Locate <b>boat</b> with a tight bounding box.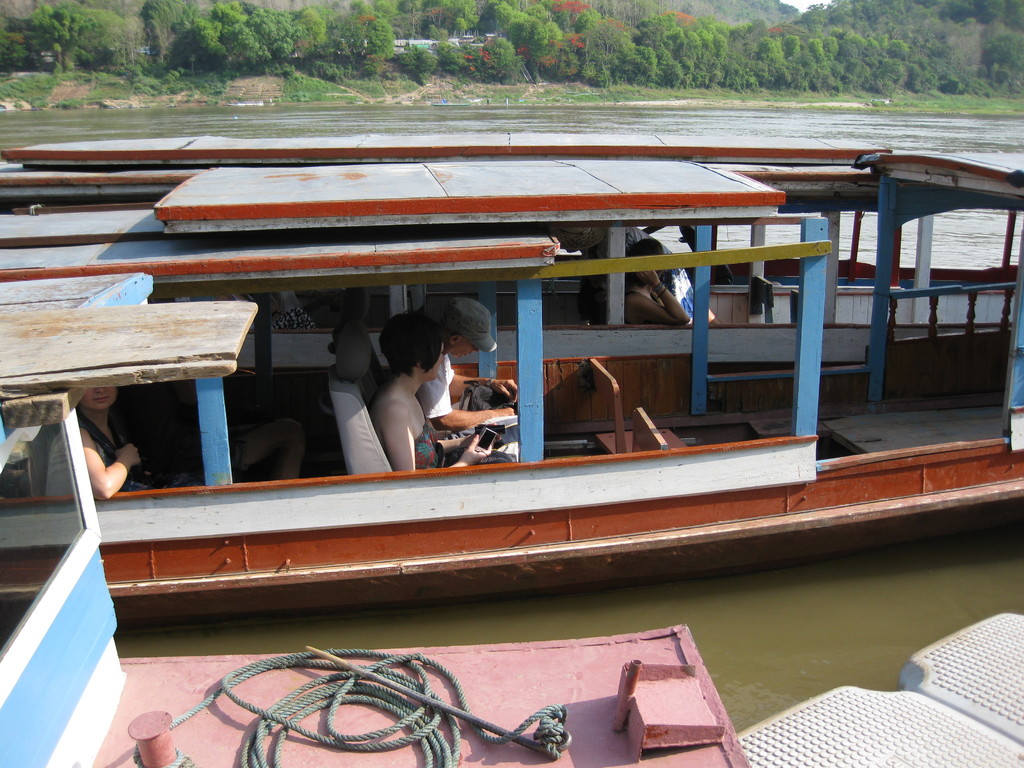
(left=0, top=132, right=1023, bottom=635).
